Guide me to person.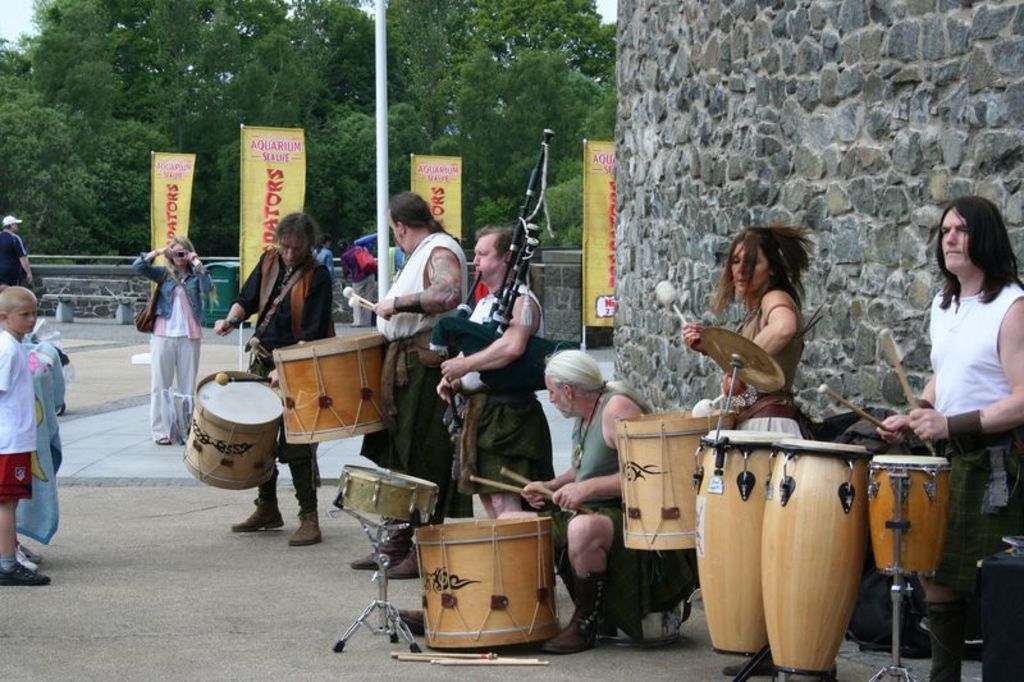
Guidance: 0/288/56/592.
